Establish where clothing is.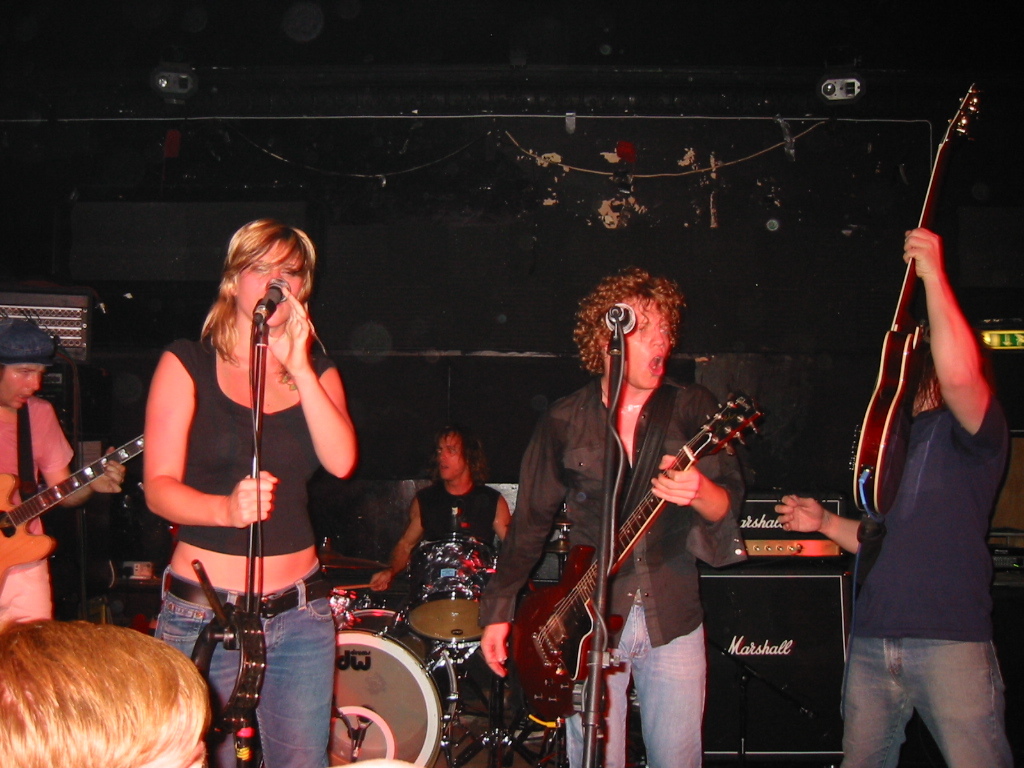
Established at x1=561, y1=591, x2=700, y2=767.
